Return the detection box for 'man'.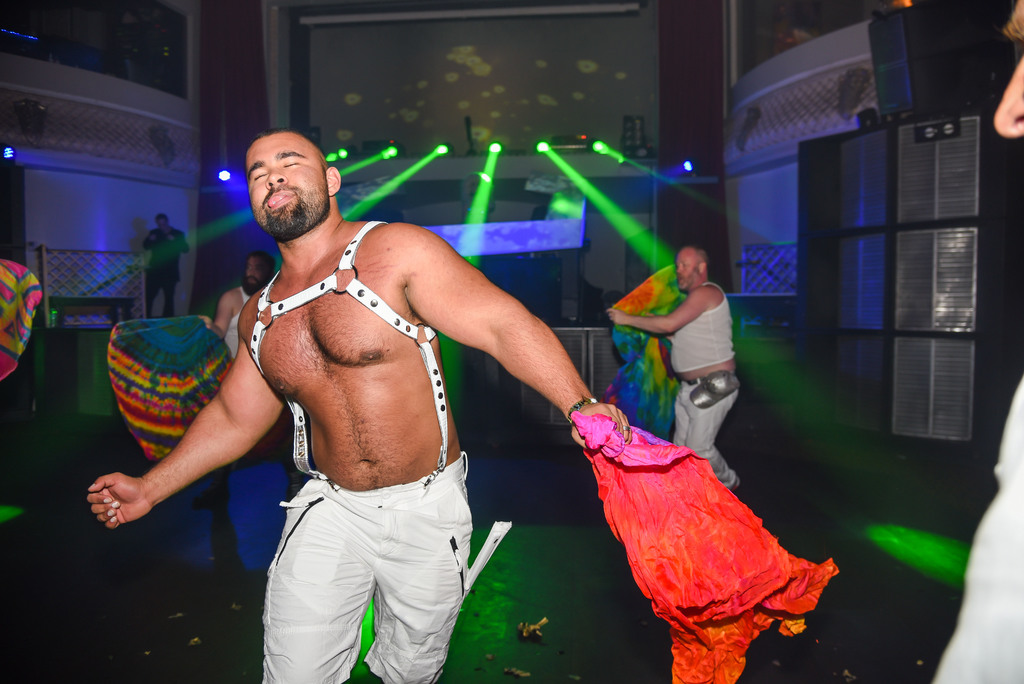
{"left": 931, "top": 0, "right": 1023, "bottom": 683}.
